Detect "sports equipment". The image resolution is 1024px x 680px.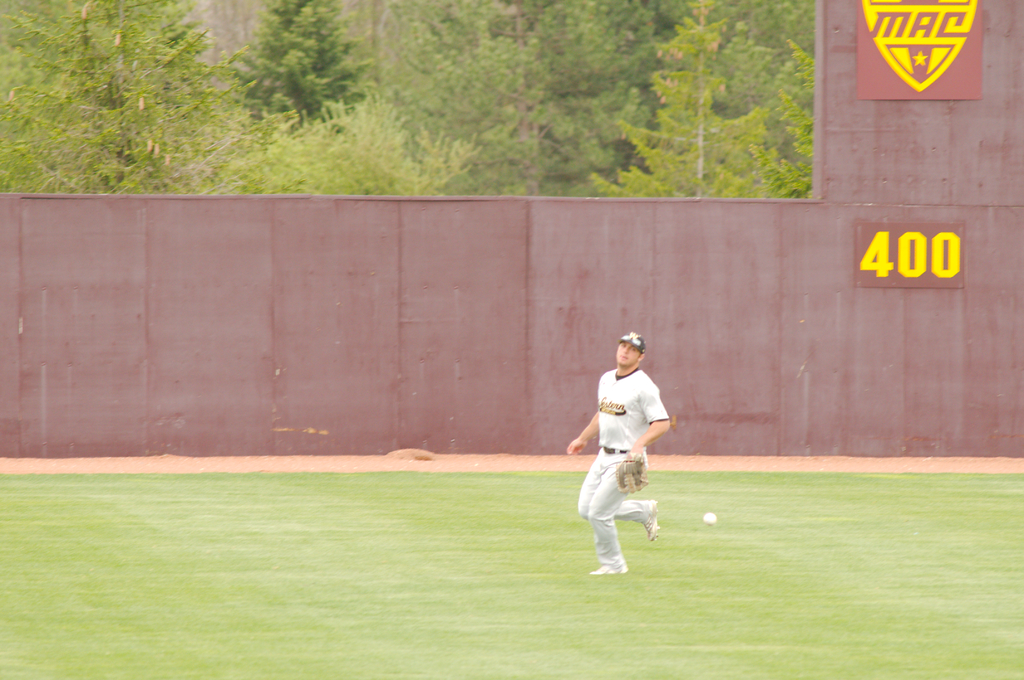
589/552/633/577.
